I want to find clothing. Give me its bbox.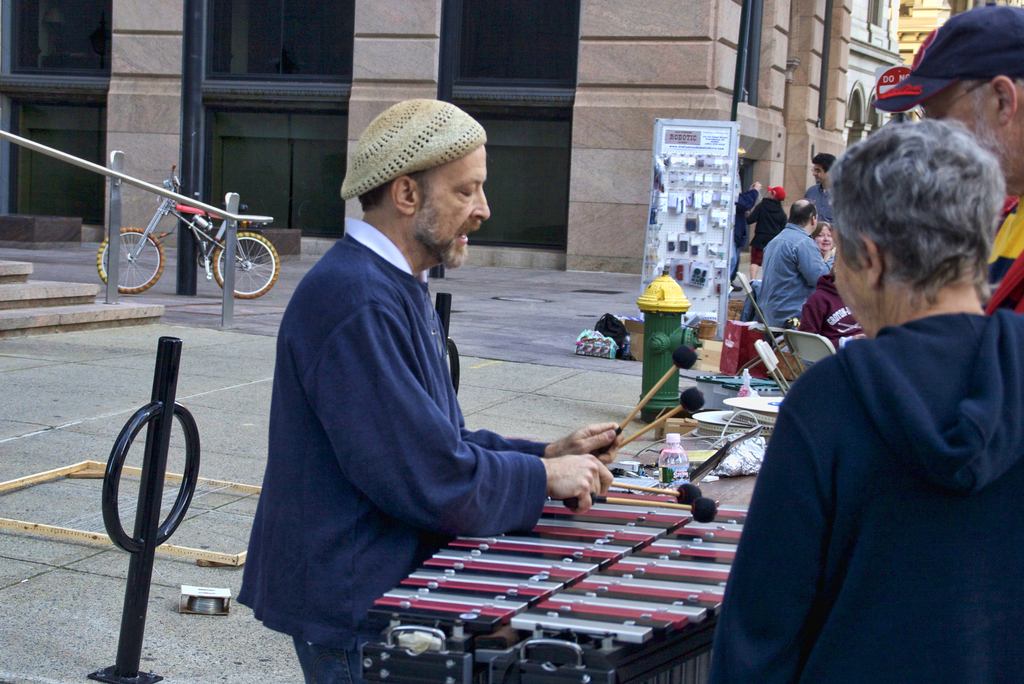
detection(700, 314, 1023, 683).
